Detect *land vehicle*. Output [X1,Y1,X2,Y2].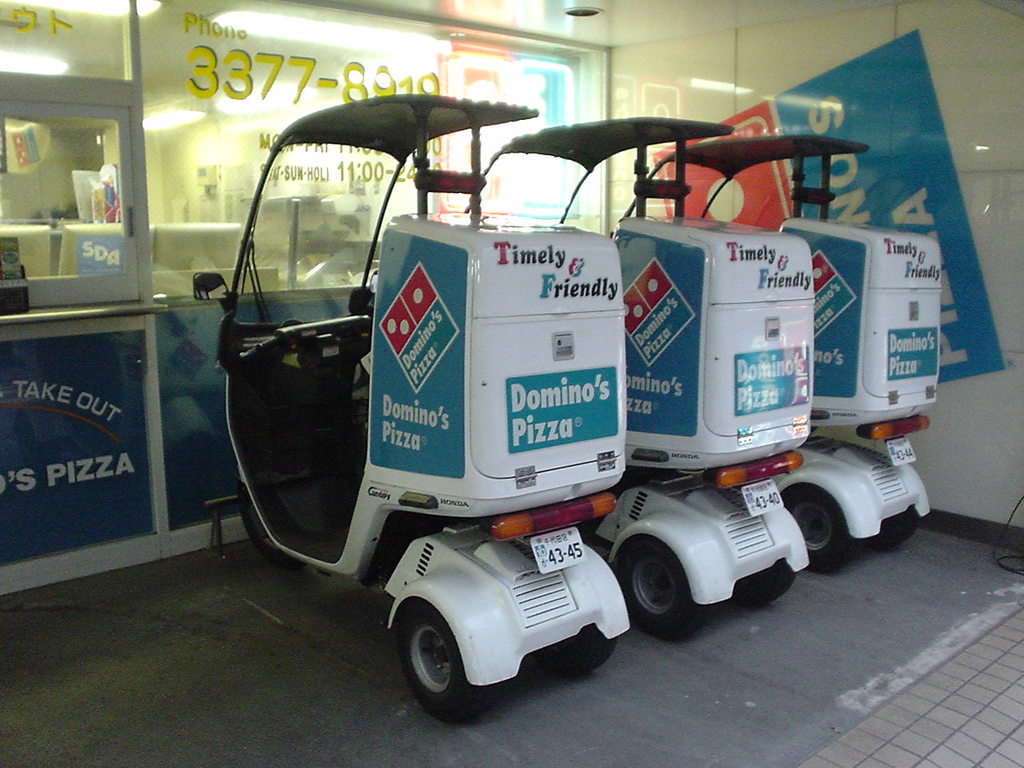
[610,133,946,575].
